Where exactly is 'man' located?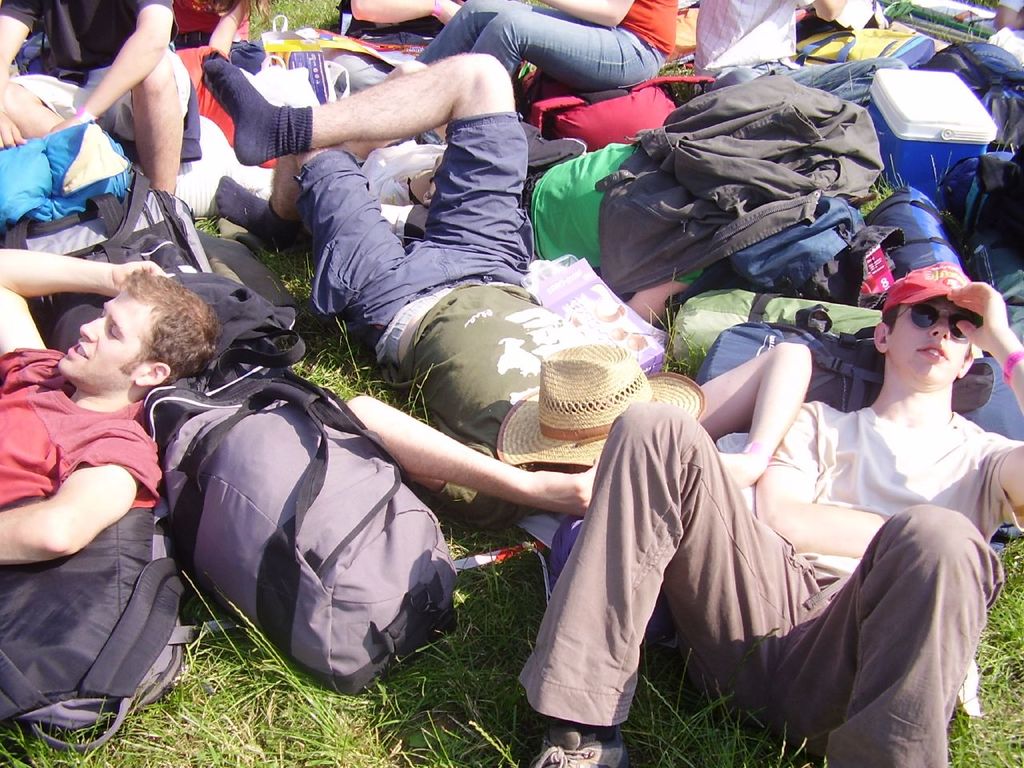
Its bounding box is locate(0, 245, 221, 563).
